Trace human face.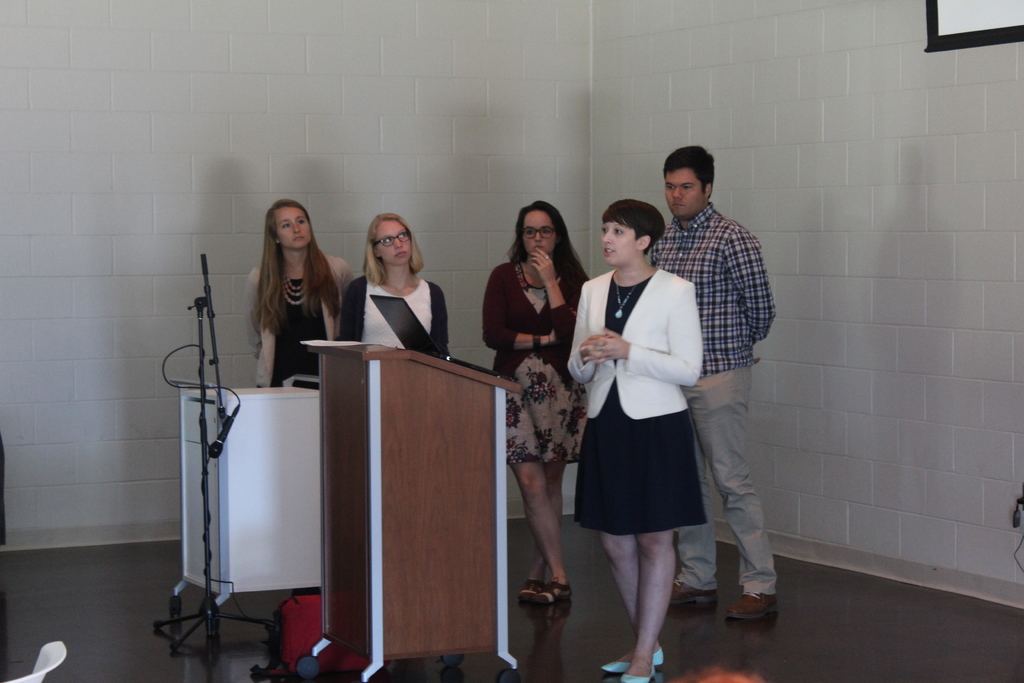
Traced to x1=602, y1=222, x2=641, y2=260.
